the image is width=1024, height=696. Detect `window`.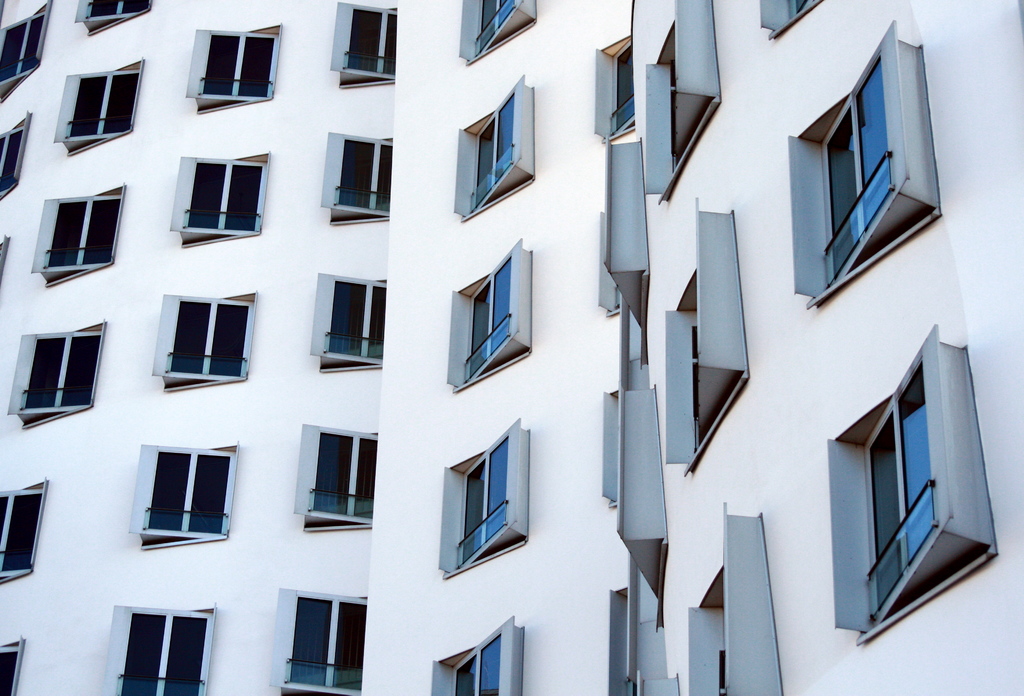
Detection: 447, 626, 506, 695.
